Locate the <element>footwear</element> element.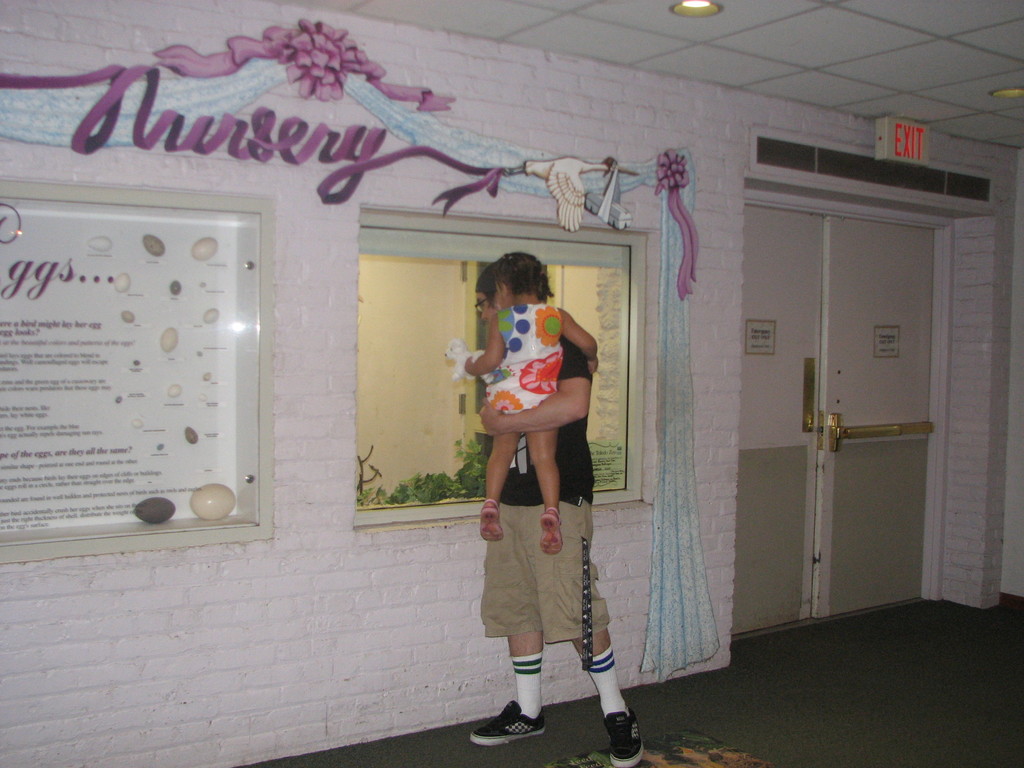
Element bbox: rect(467, 705, 547, 748).
